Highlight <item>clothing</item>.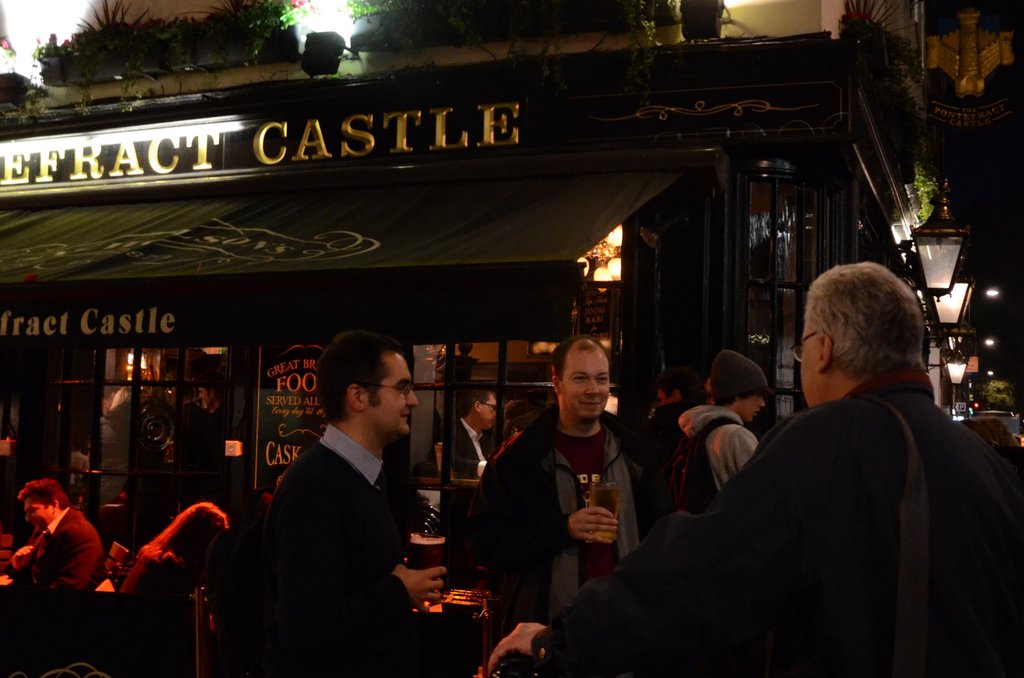
Highlighted region: [x1=94, y1=567, x2=125, y2=597].
